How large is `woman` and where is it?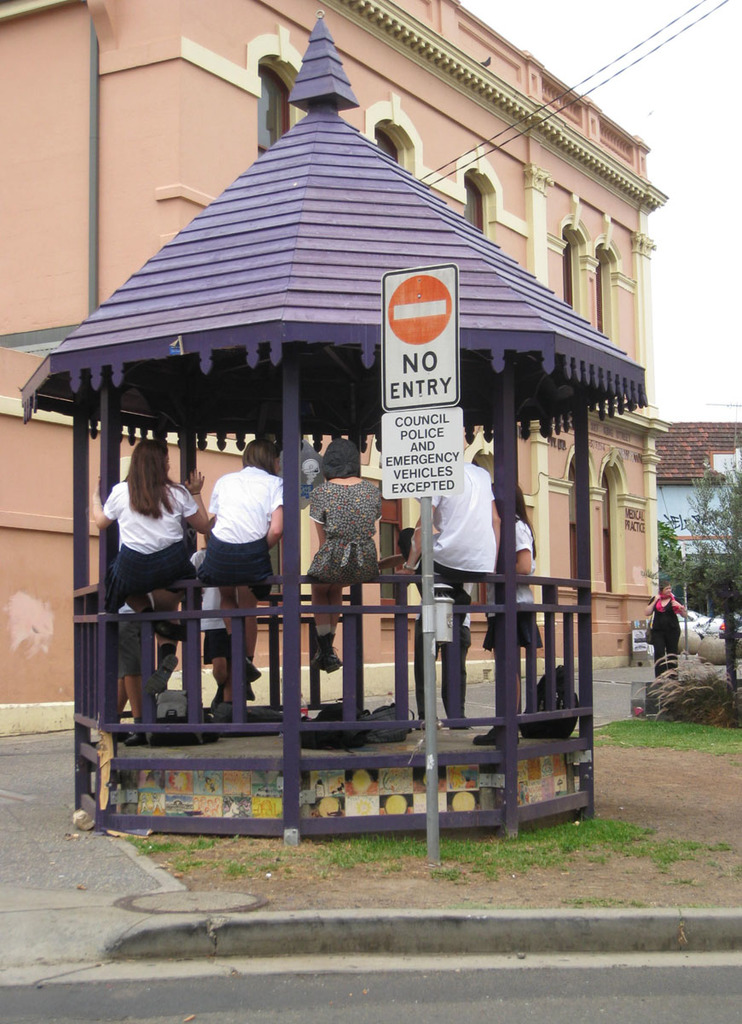
Bounding box: left=95, top=404, right=194, bottom=682.
